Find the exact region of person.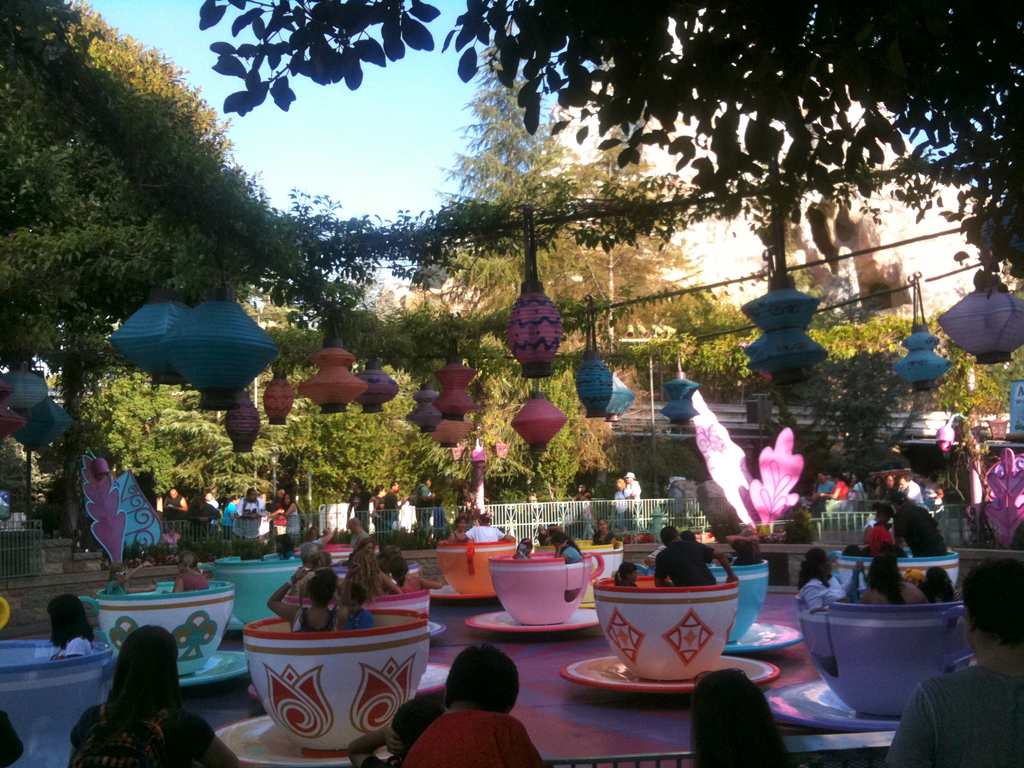
Exact region: box=[169, 549, 214, 593].
